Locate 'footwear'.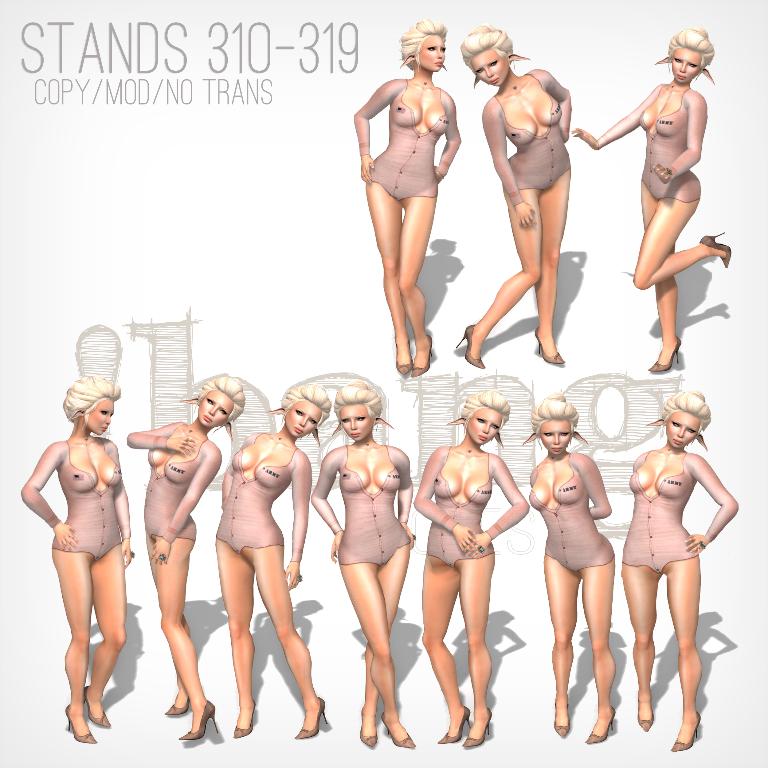
Bounding box: left=647, top=336, right=681, bottom=372.
